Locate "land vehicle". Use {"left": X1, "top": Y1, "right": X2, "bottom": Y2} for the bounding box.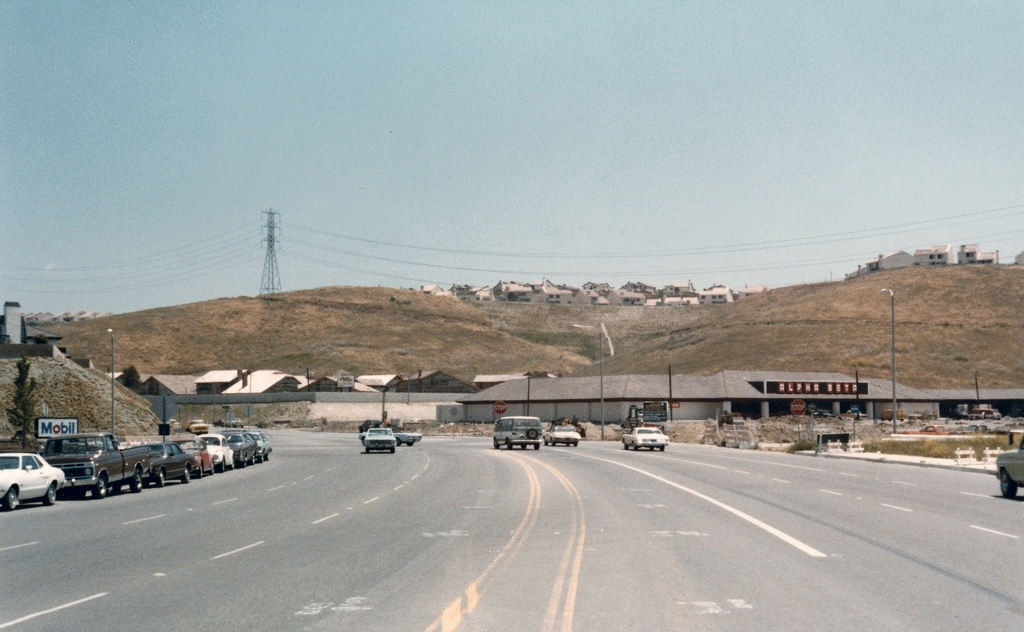
{"left": 493, "top": 415, "right": 540, "bottom": 448}.
